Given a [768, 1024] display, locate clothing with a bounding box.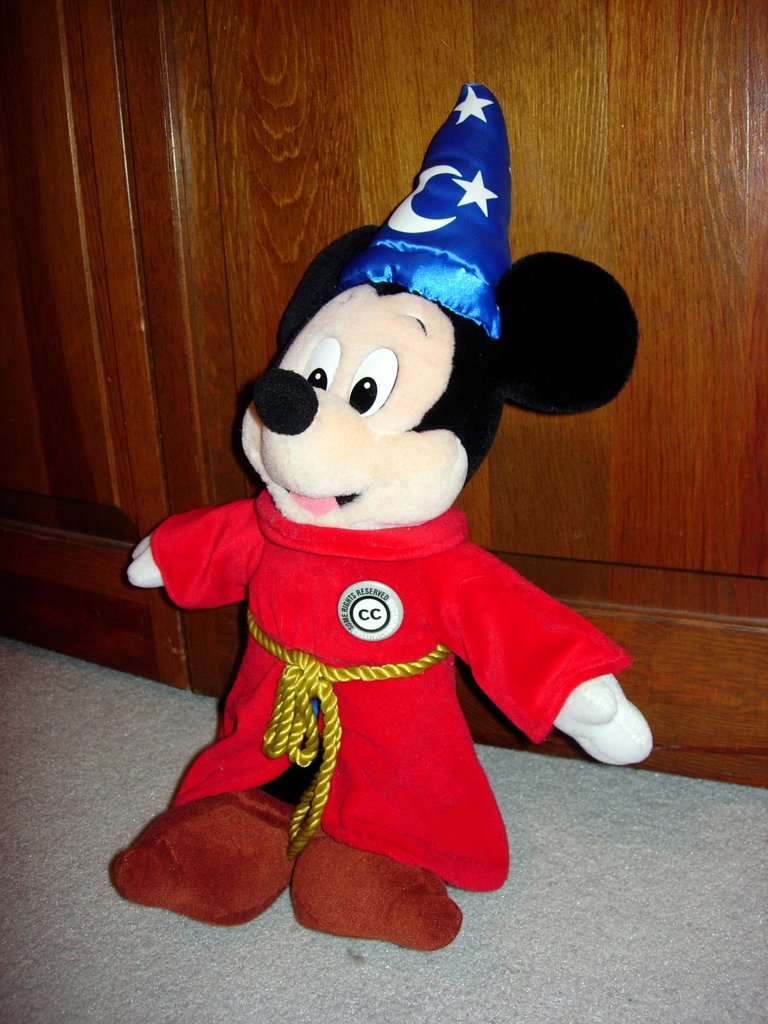
Located: bbox=(280, 820, 463, 949).
